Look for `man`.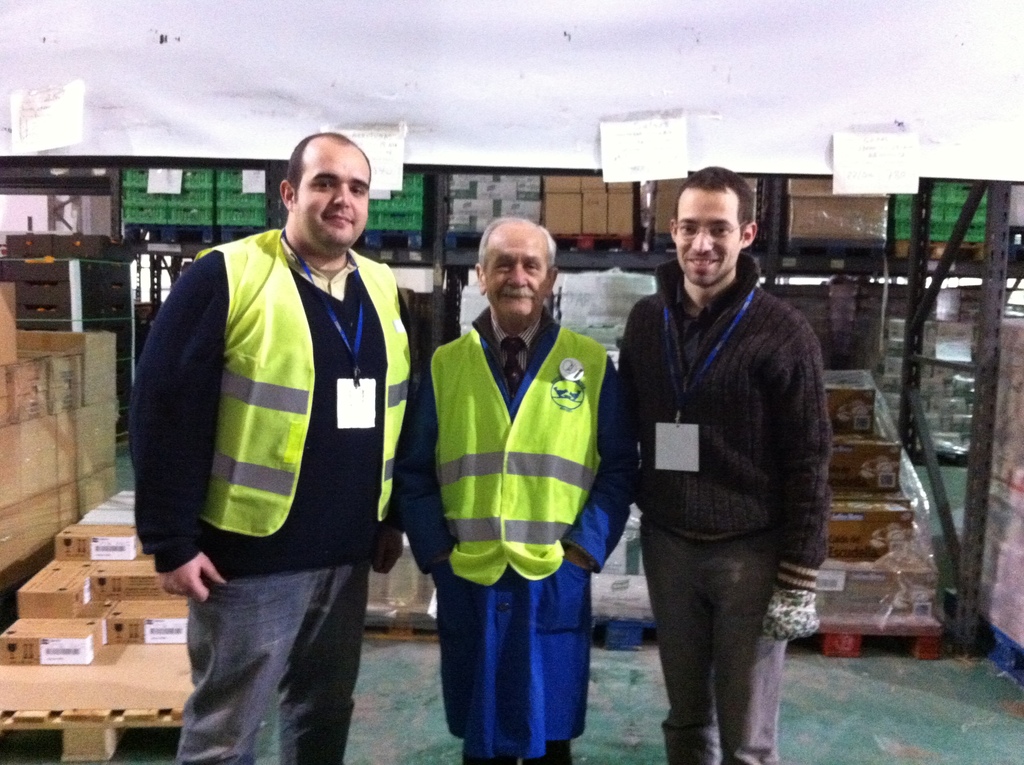
Found: (392, 212, 636, 764).
